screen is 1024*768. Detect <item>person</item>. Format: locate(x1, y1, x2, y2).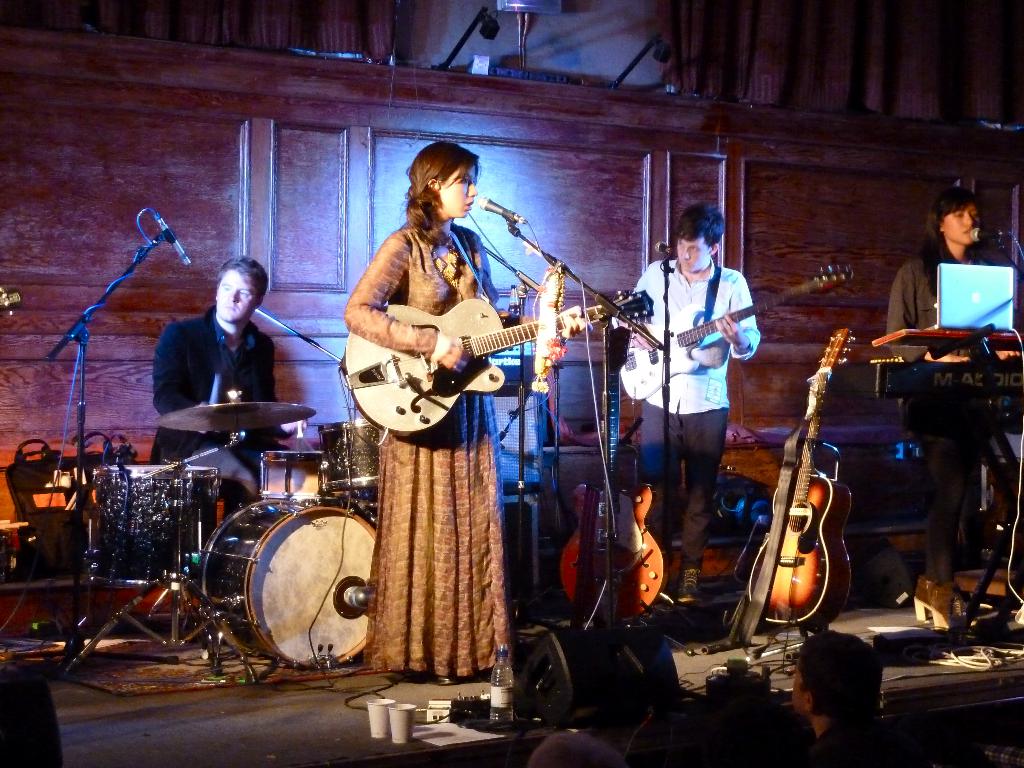
locate(343, 141, 595, 680).
